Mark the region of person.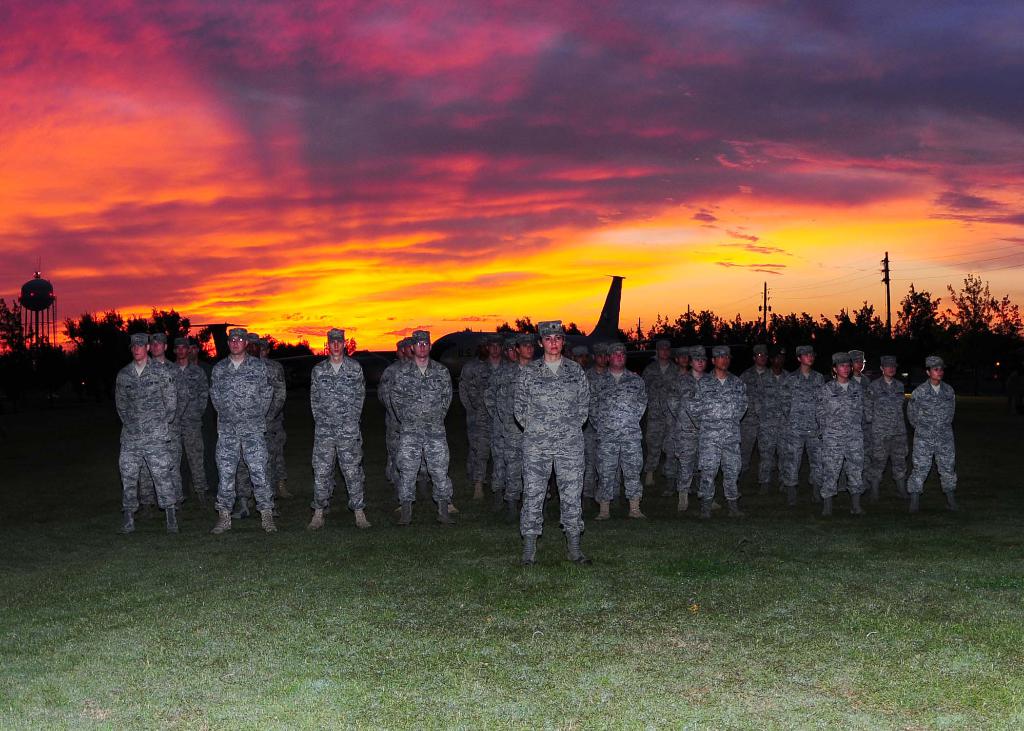
Region: crop(513, 325, 535, 524).
